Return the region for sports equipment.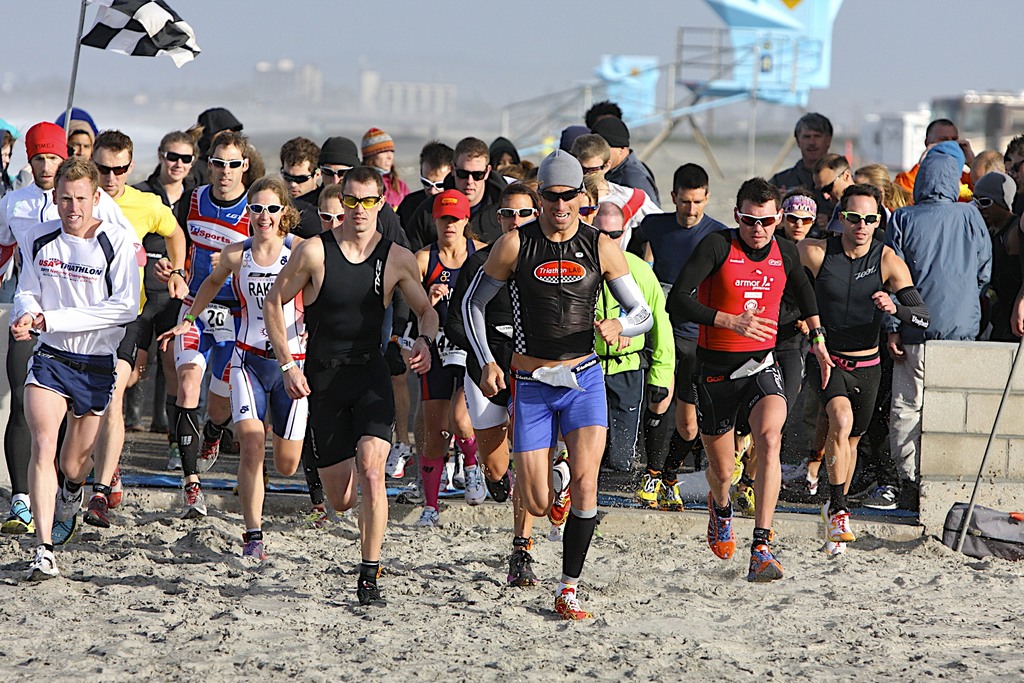
706, 493, 737, 558.
